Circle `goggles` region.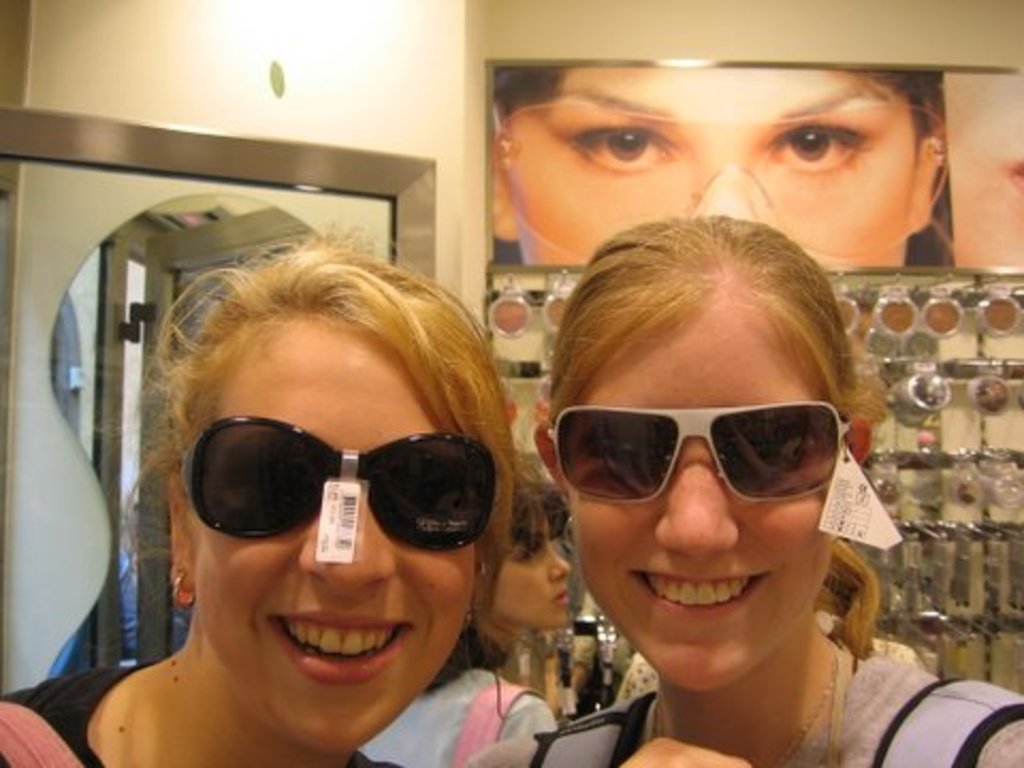
Region: l=166, t=416, r=512, b=565.
